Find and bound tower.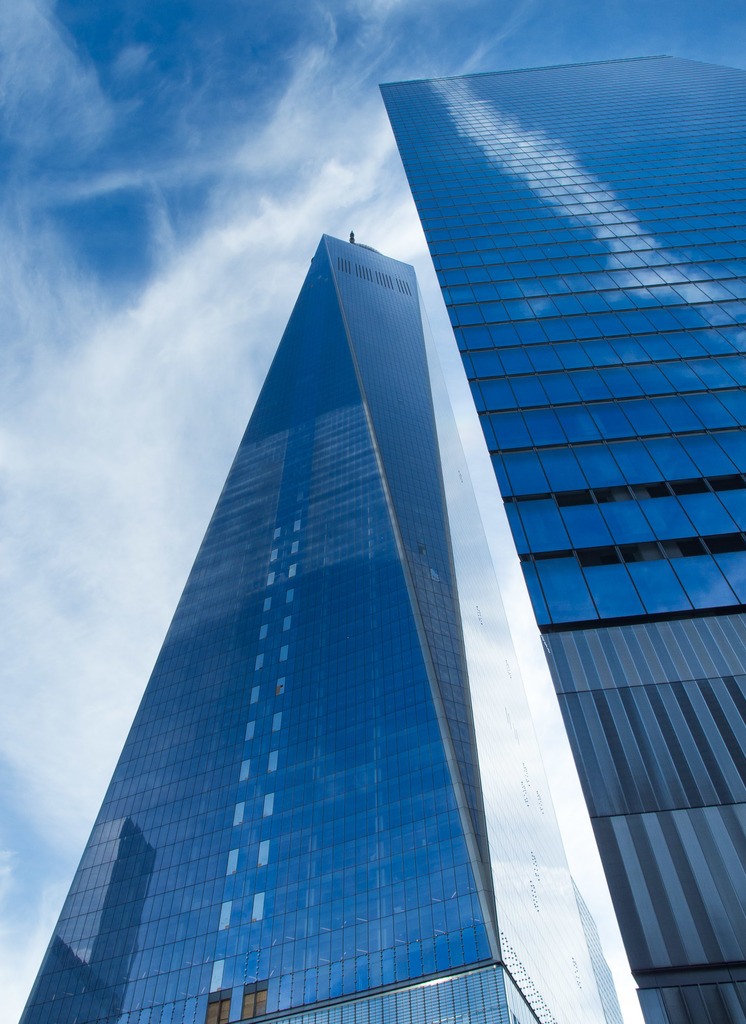
Bound: BBox(19, 221, 523, 1023).
